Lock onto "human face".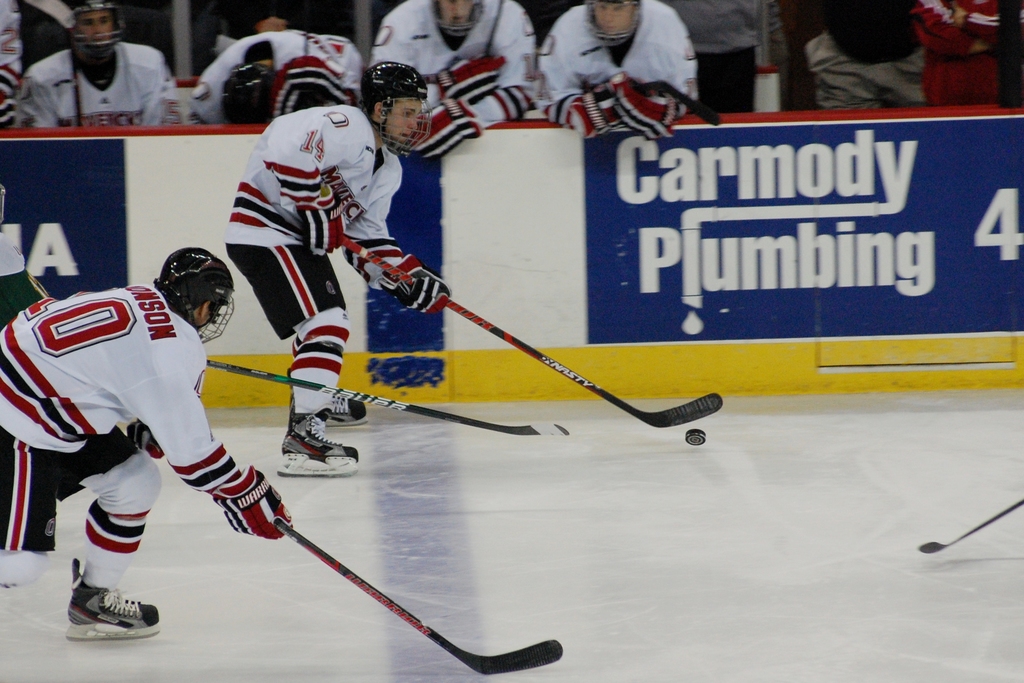
Locked: bbox(82, 13, 118, 67).
